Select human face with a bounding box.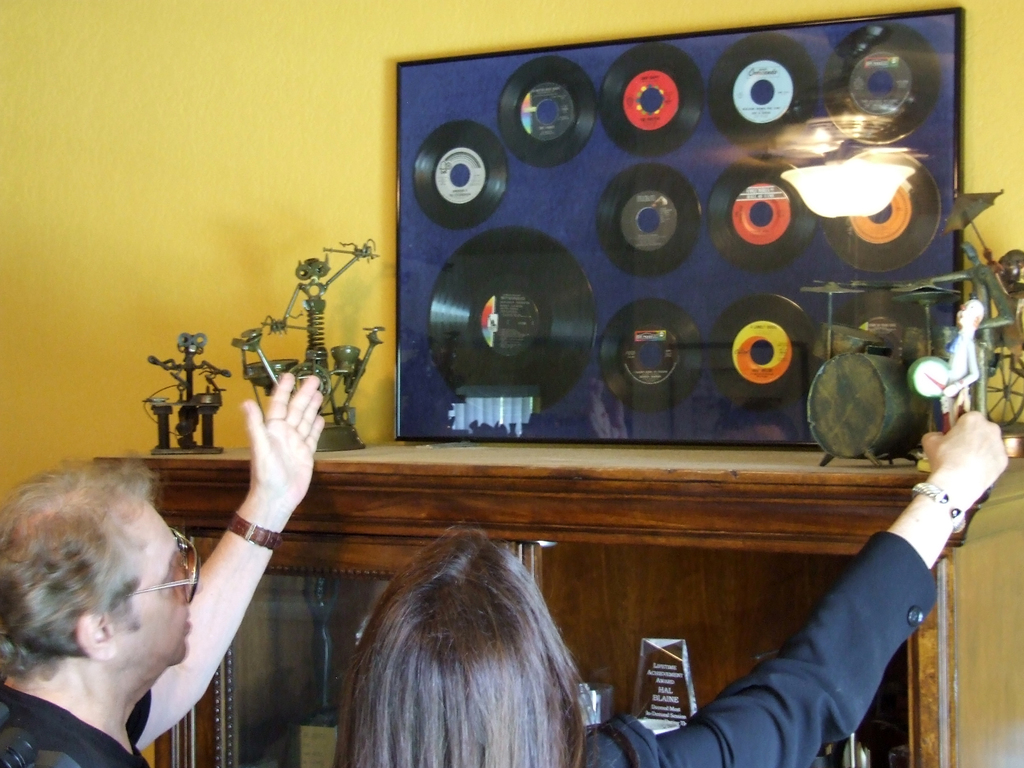
l=120, t=502, r=202, b=664.
